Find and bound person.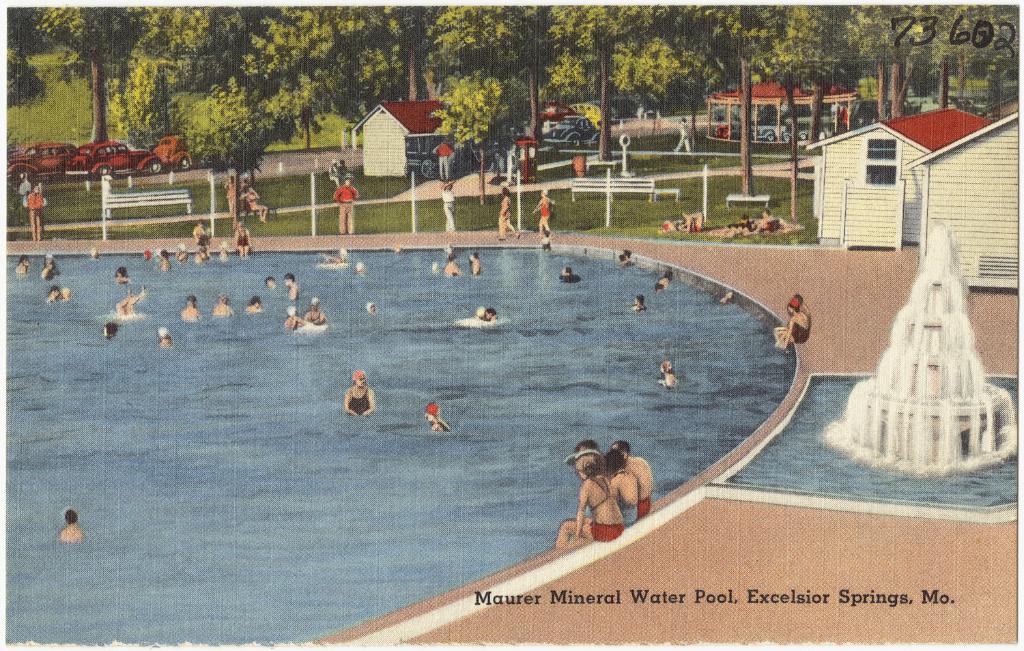
Bound: (x1=425, y1=403, x2=453, y2=435).
